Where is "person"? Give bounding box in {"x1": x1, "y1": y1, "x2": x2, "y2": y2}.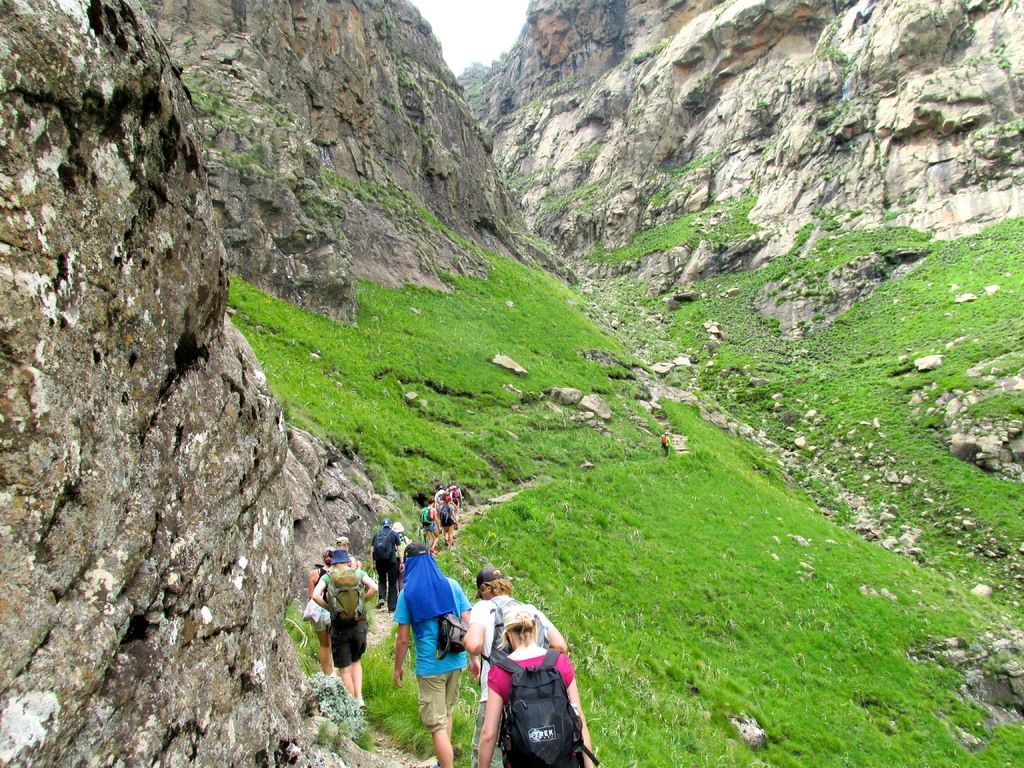
{"x1": 371, "y1": 518, "x2": 405, "y2": 613}.
